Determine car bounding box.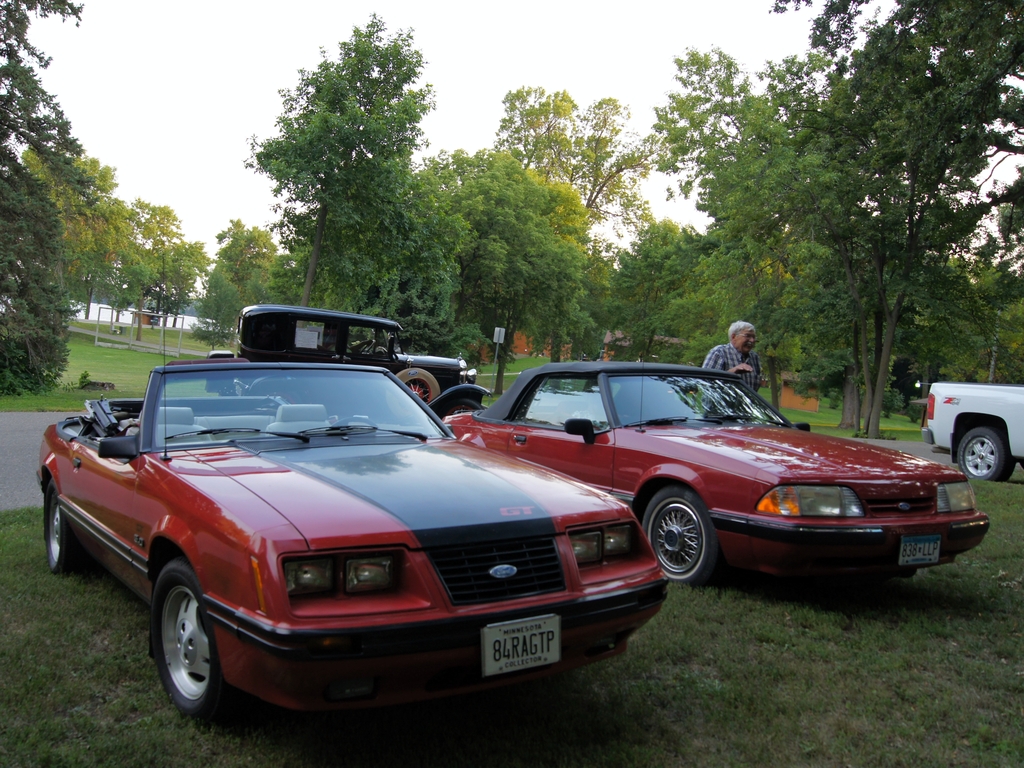
Determined: 34:315:671:724.
